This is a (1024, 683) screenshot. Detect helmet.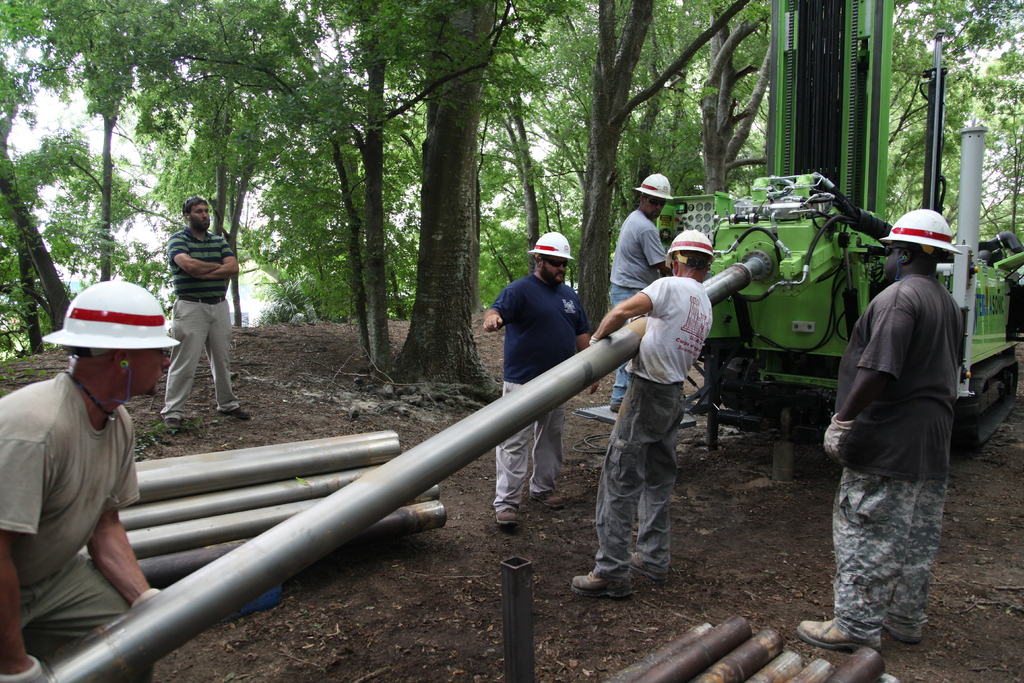
crop(33, 278, 178, 400).
